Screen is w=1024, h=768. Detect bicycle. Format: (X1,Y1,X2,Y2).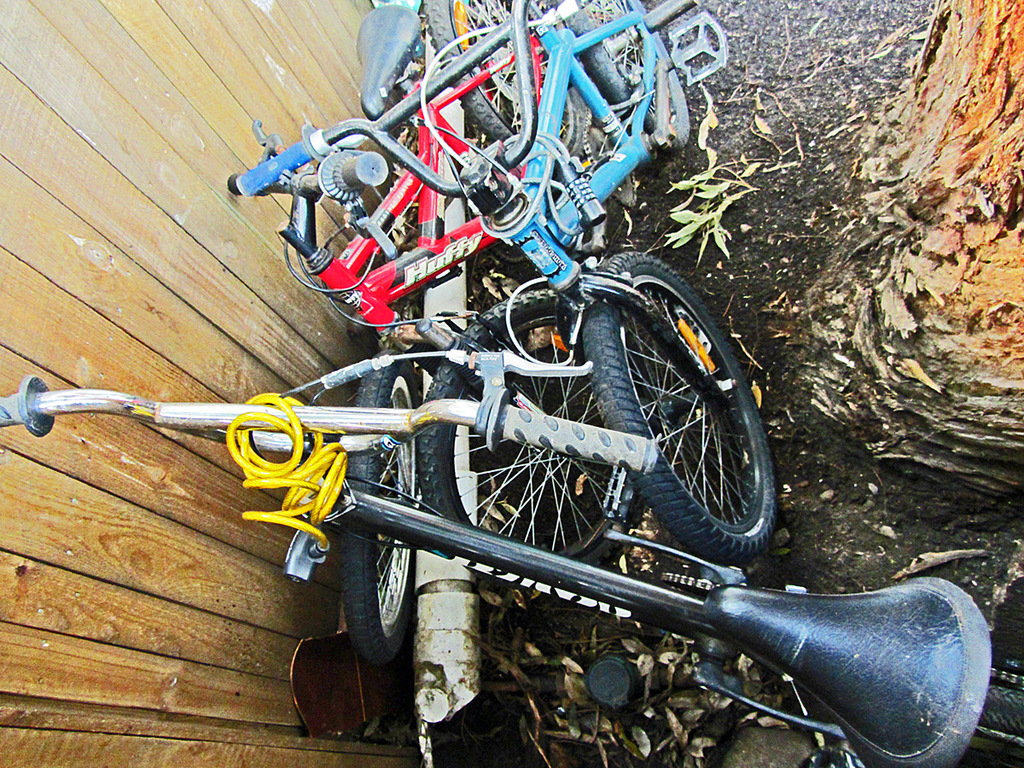
(0,375,1023,767).
